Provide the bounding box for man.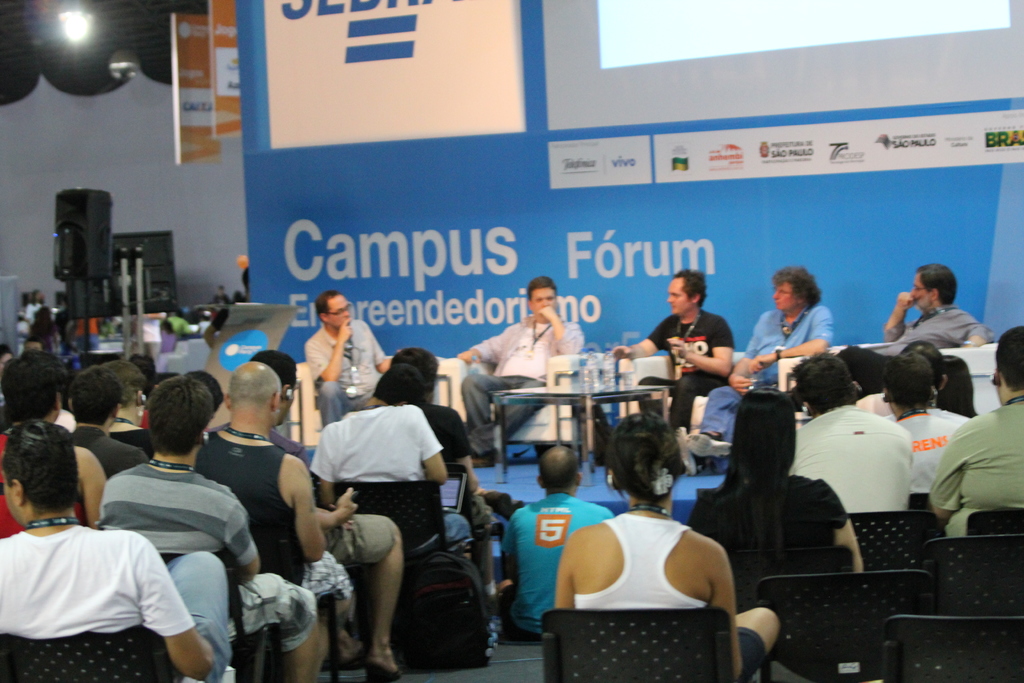
box(869, 264, 993, 348).
